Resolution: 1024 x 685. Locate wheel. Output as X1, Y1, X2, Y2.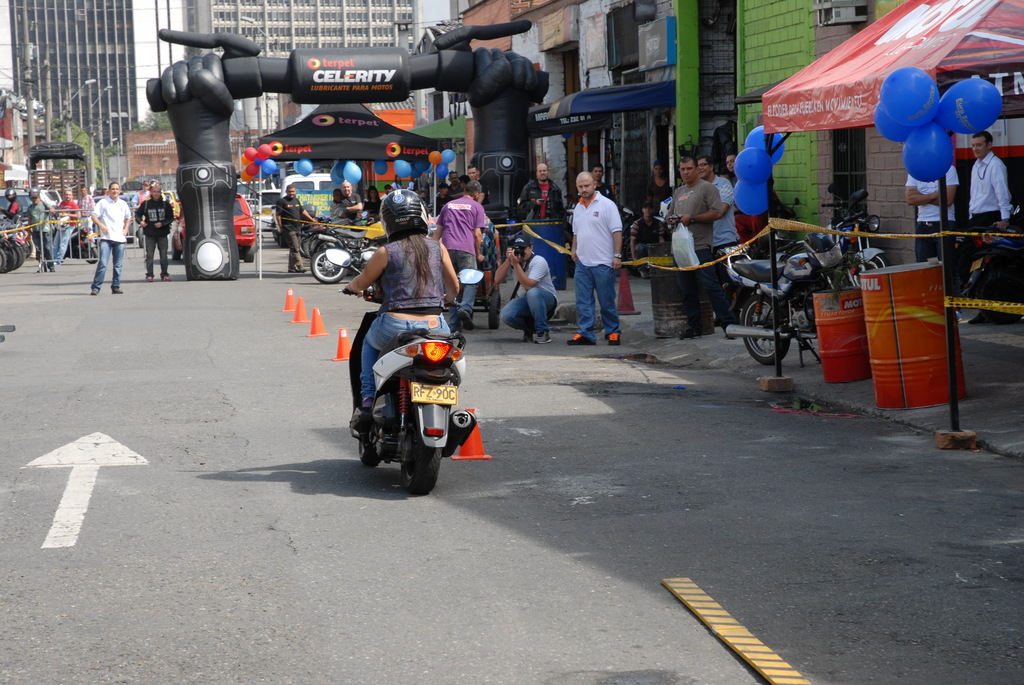
243, 246, 254, 262.
